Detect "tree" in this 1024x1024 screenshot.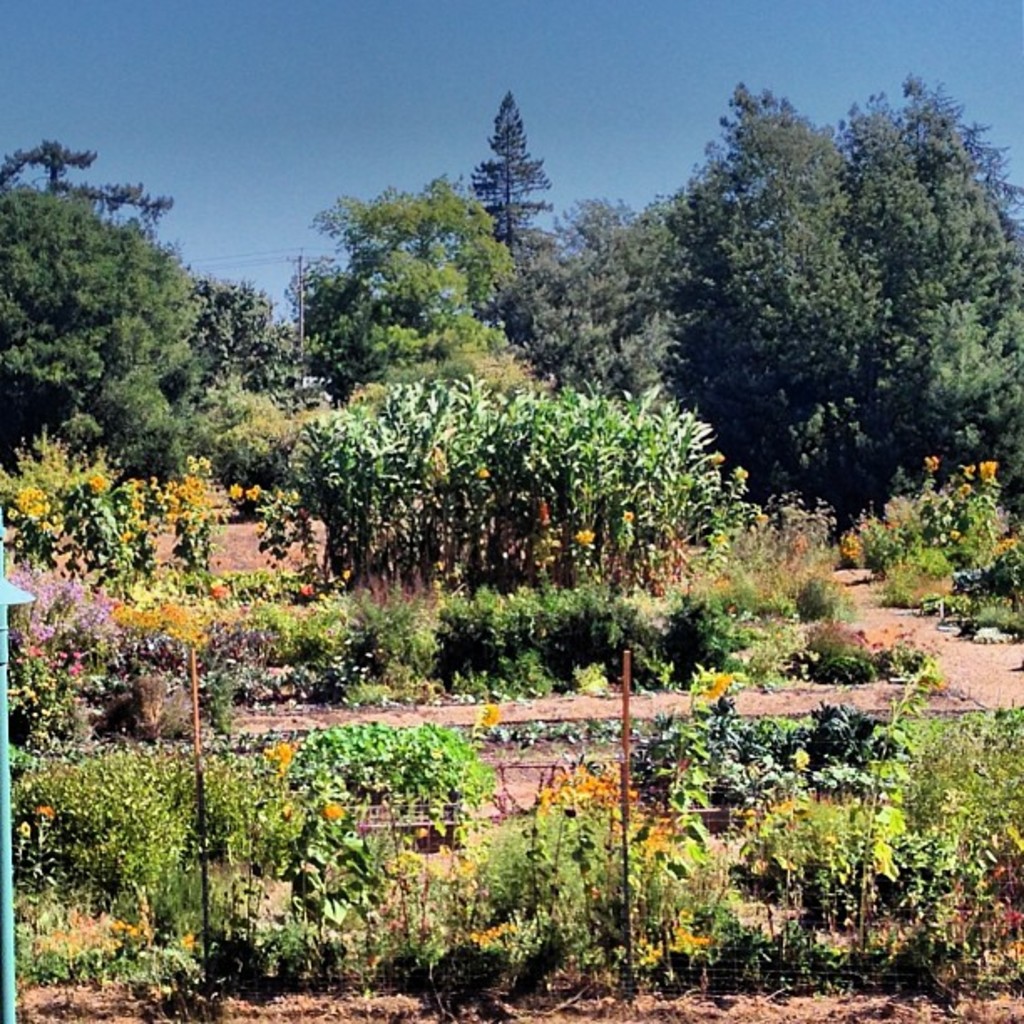
Detection: BBox(321, 254, 477, 392).
